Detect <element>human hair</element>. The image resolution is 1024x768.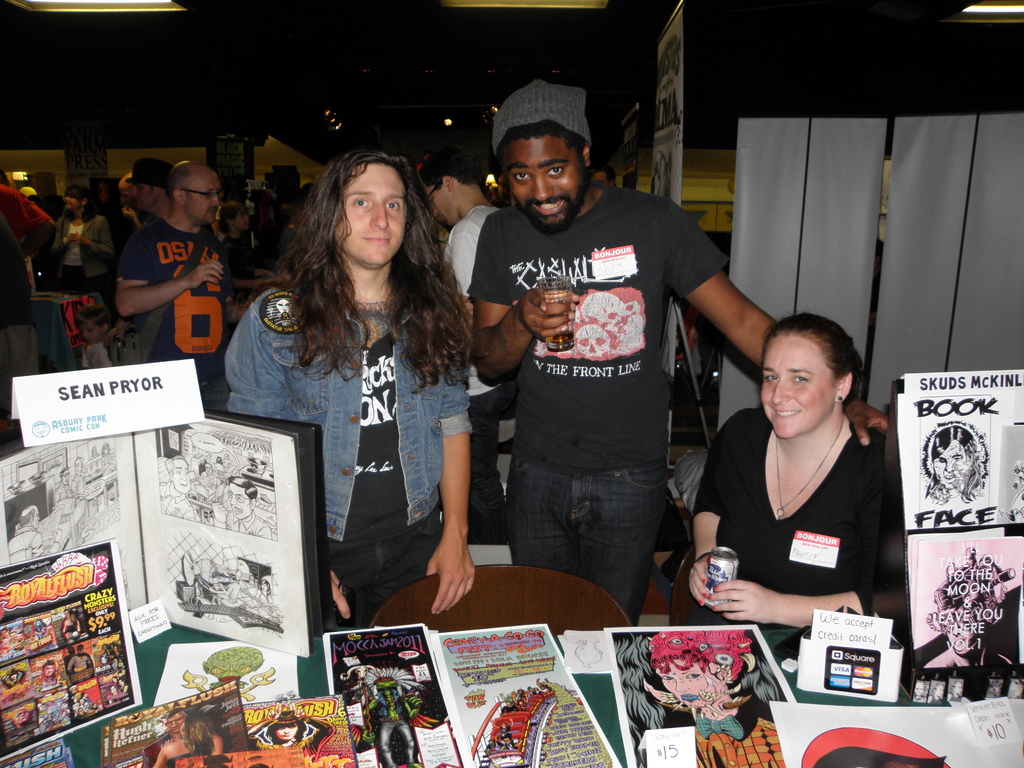
rect(99, 442, 109, 456).
